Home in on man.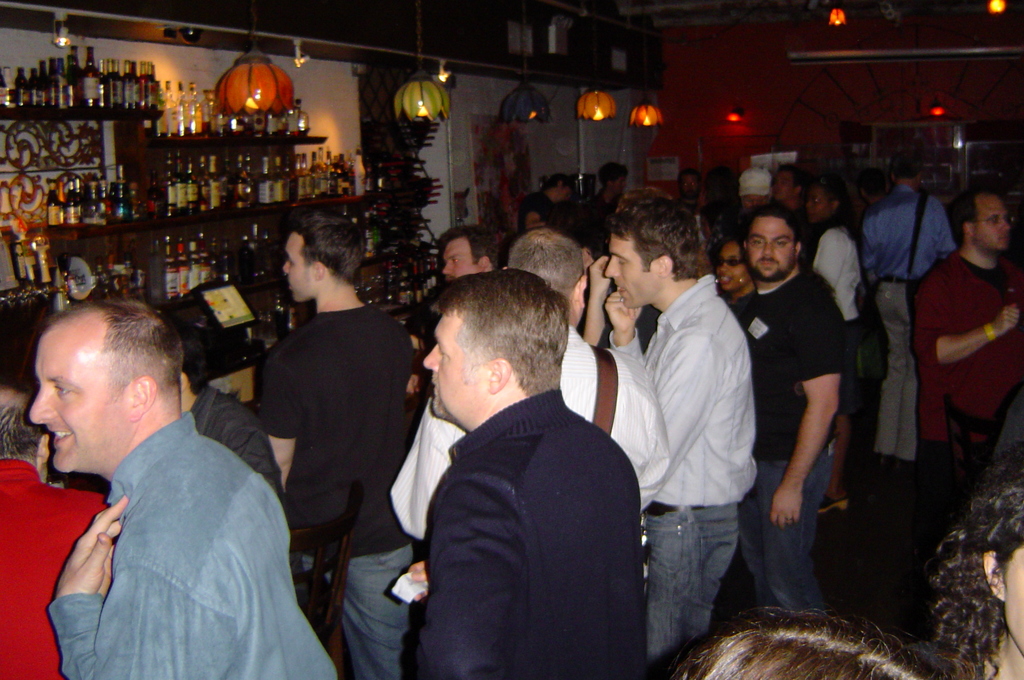
Homed in at box(797, 187, 844, 237).
